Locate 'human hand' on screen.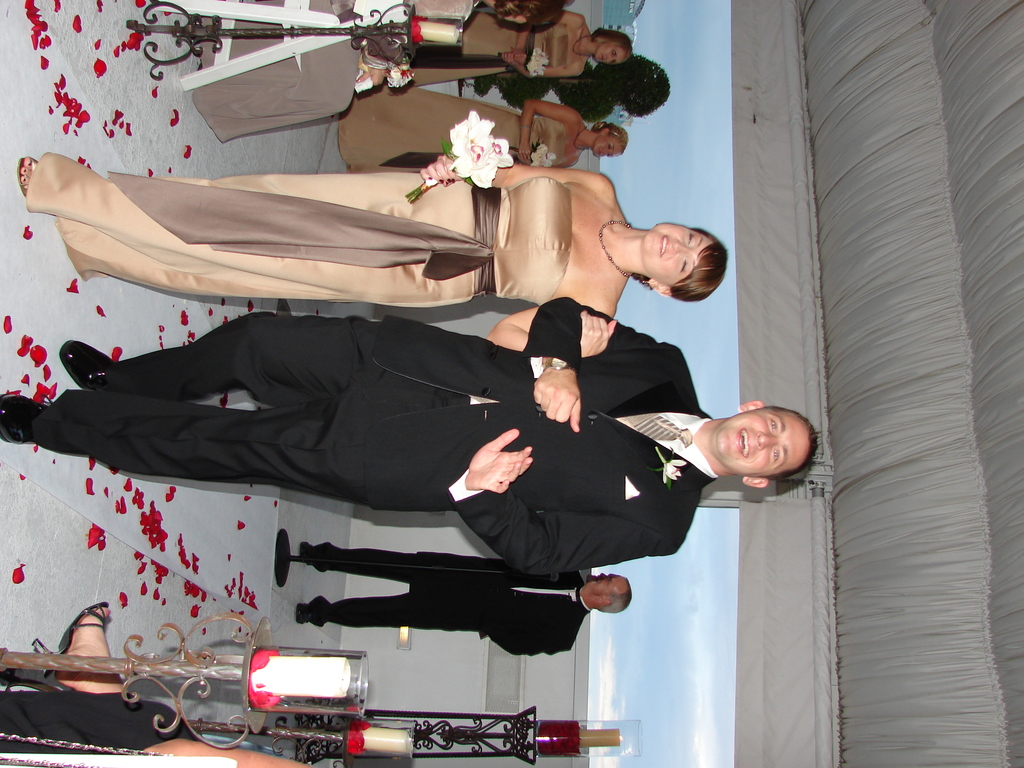
On screen at bbox(579, 307, 617, 362).
